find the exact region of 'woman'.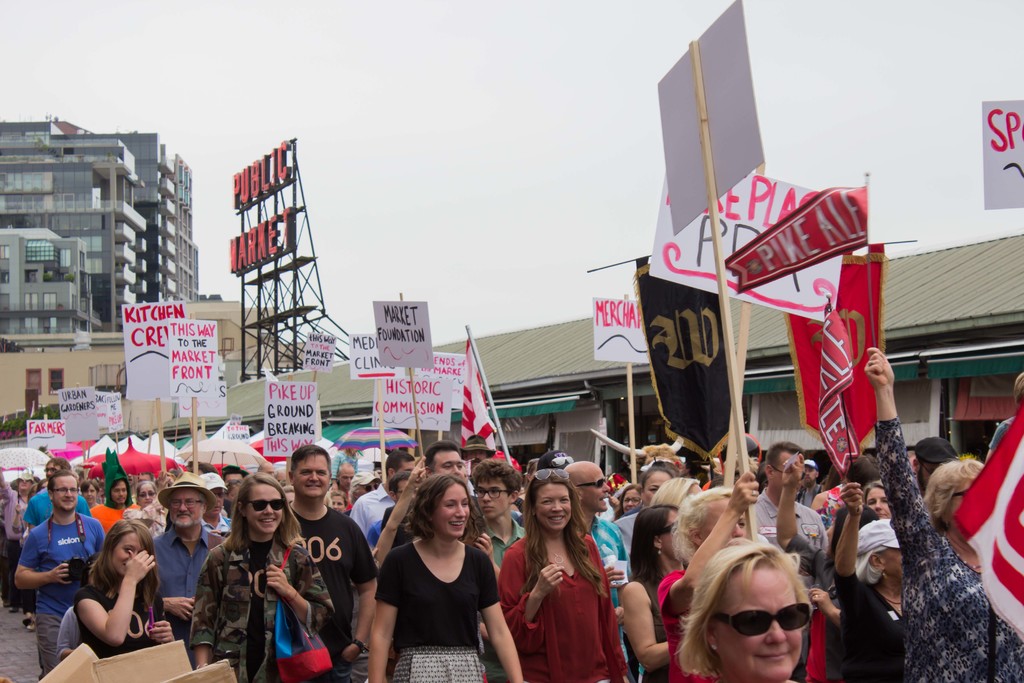
Exact region: x1=73 y1=521 x2=178 y2=656.
